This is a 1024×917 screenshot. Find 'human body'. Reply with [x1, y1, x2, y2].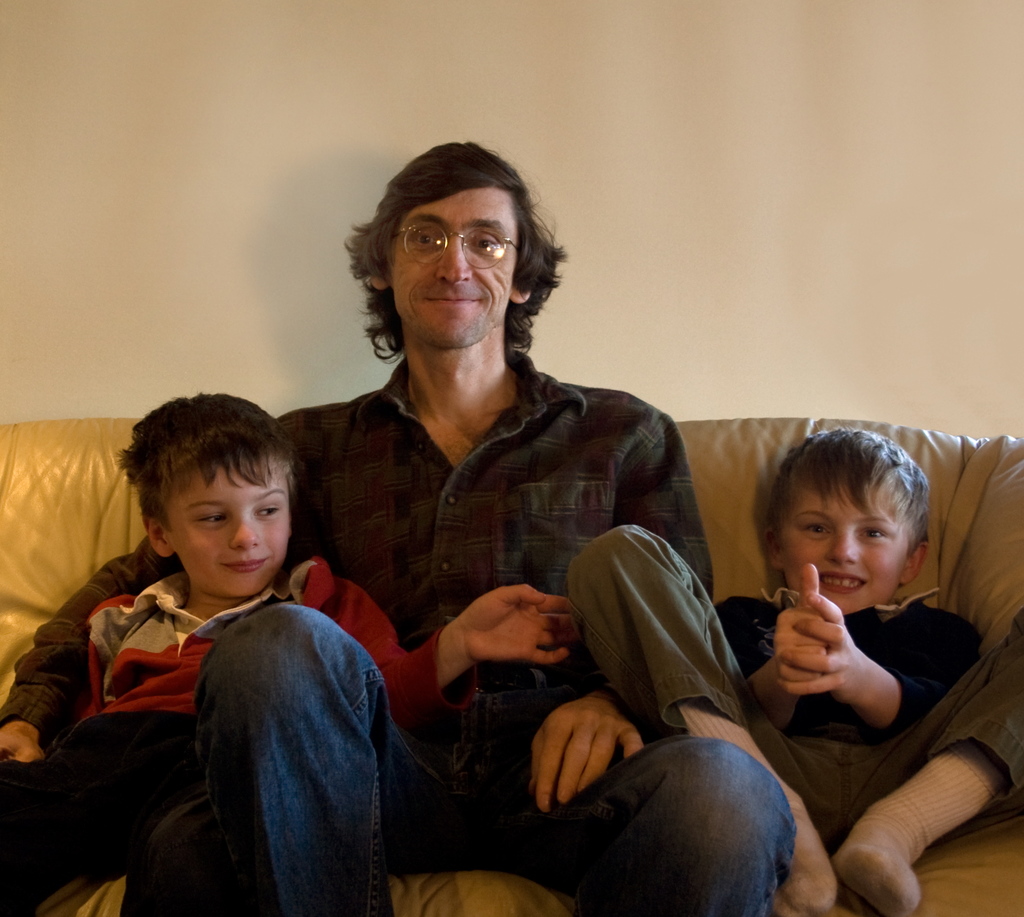
[562, 432, 1023, 916].
